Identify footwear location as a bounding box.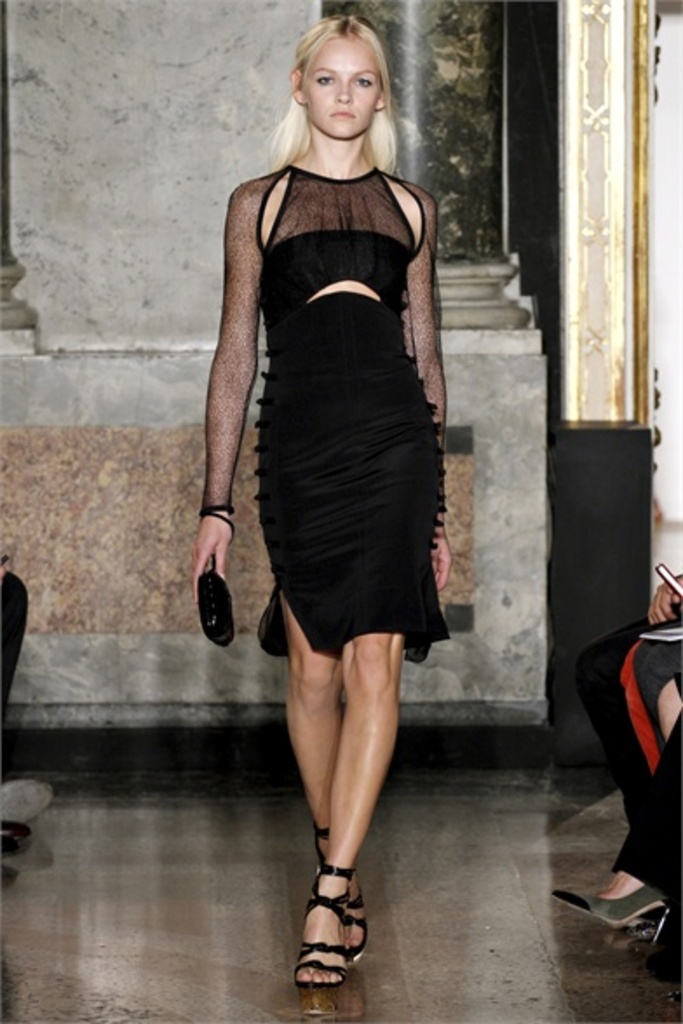
296, 867, 371, 991.
